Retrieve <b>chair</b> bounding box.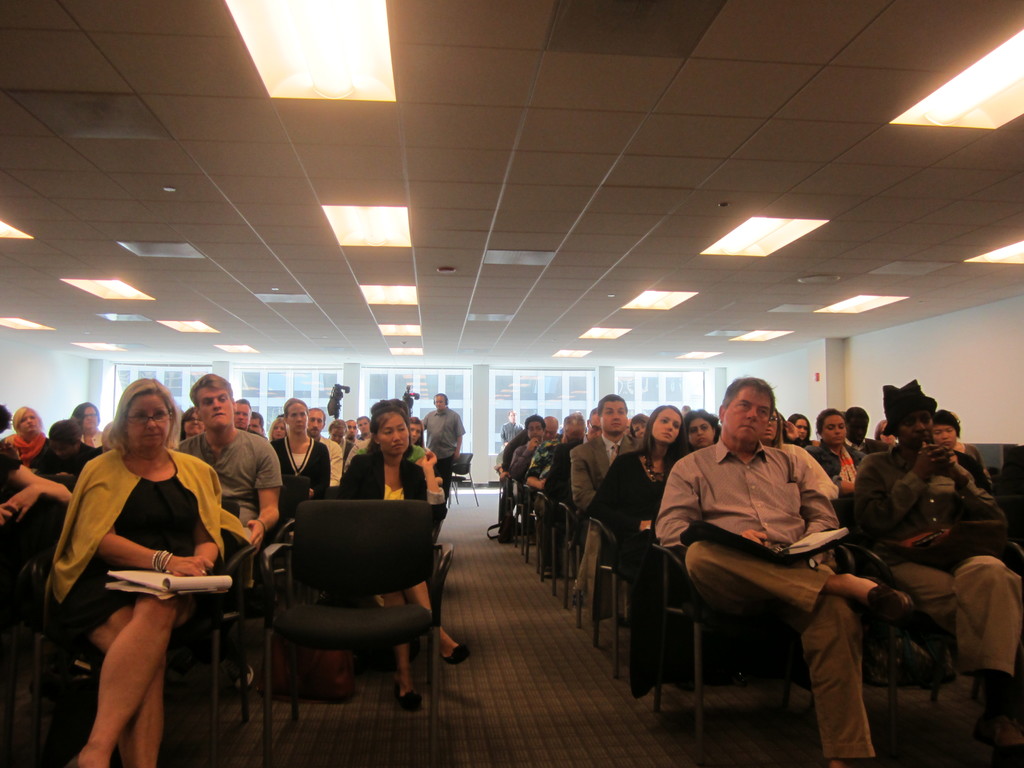
Bounding box: 551 495 608 610.
